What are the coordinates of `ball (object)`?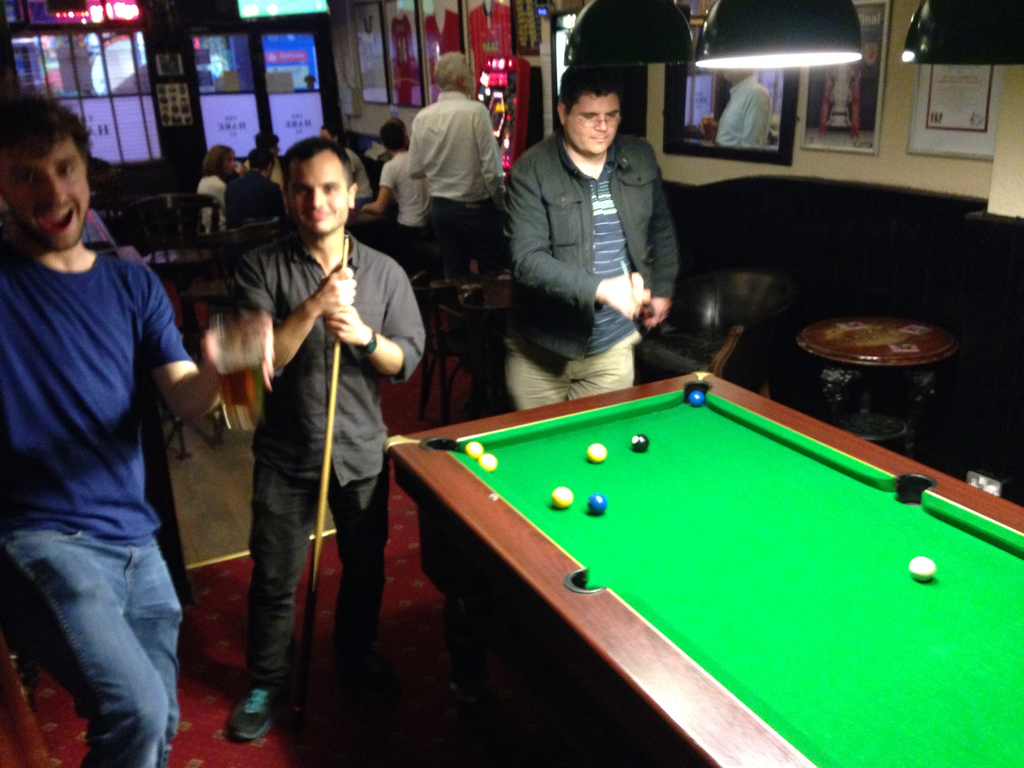
select_region(463, 442, 483, 456).
